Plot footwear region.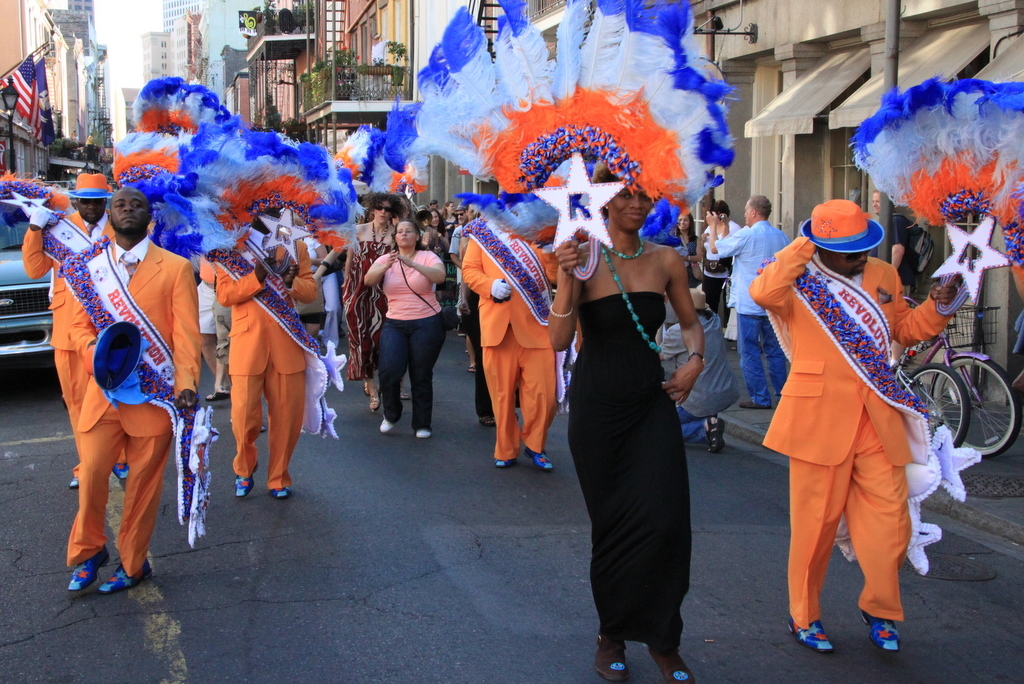
Plotted at 116,464,130,480.
